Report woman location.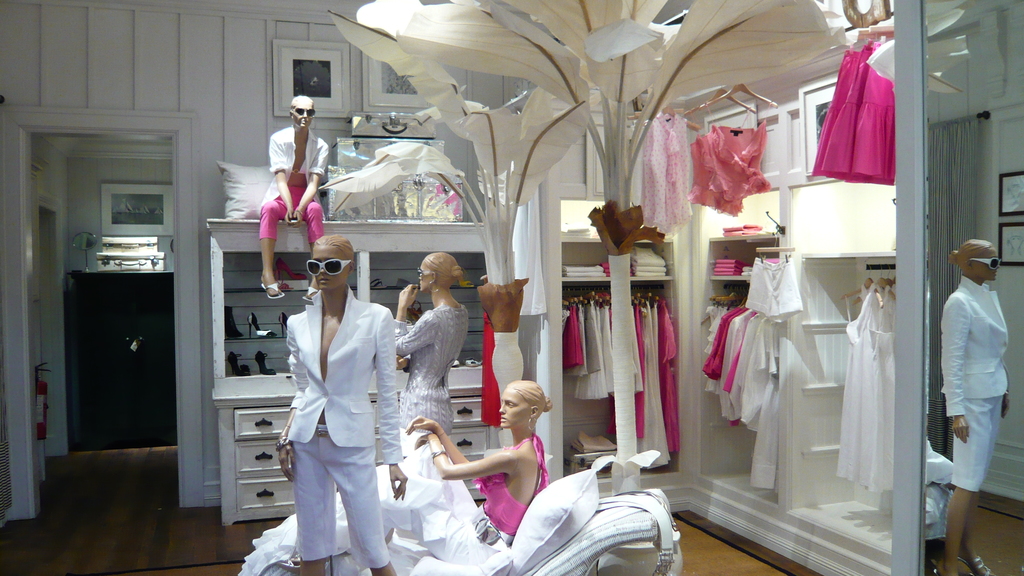
Report: x1=941, y1=236, x2=1011, y2=575.
